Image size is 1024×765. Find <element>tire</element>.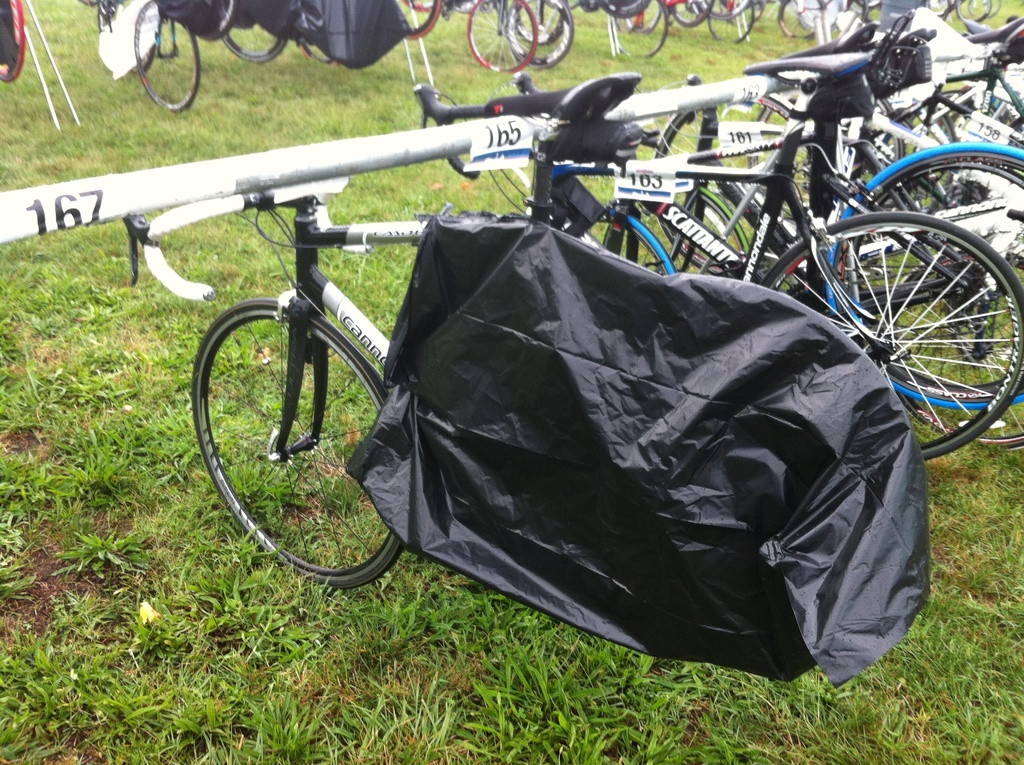
x1=505 y1=0 x2=571 y2=67.
